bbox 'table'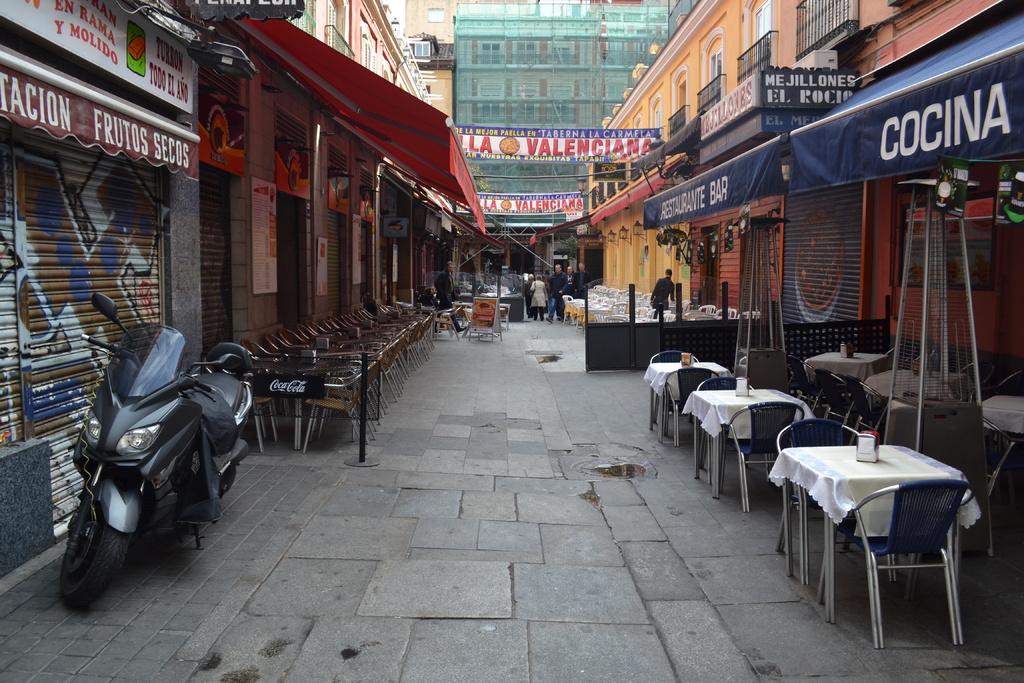
[781,432,1002,652]
